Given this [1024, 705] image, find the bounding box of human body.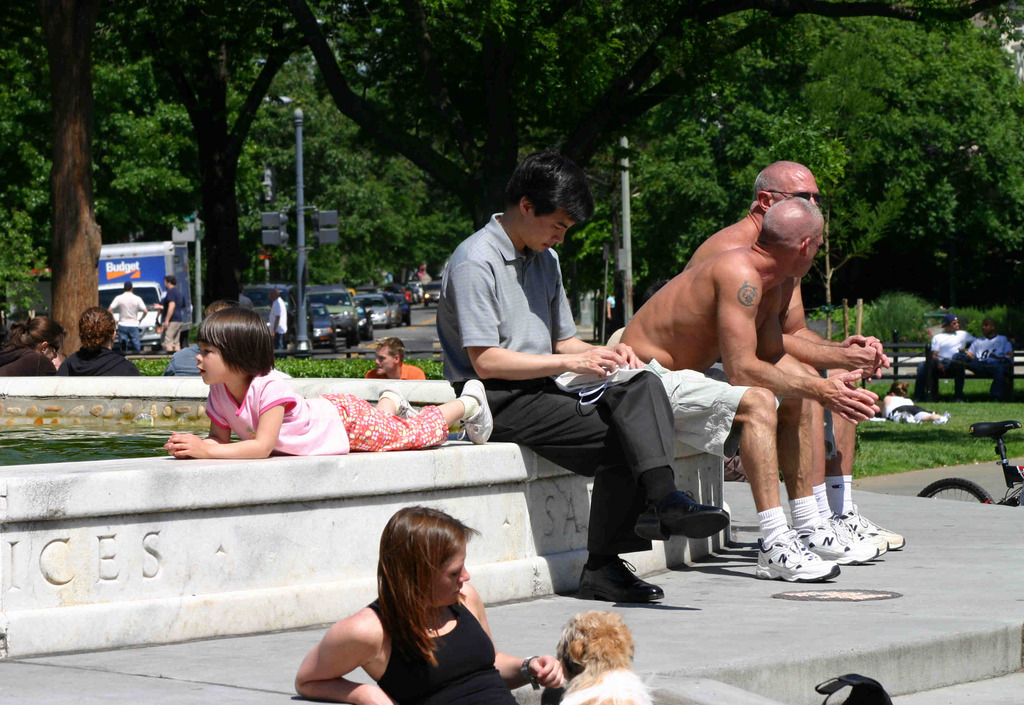
951, 332, 1012, 397.
